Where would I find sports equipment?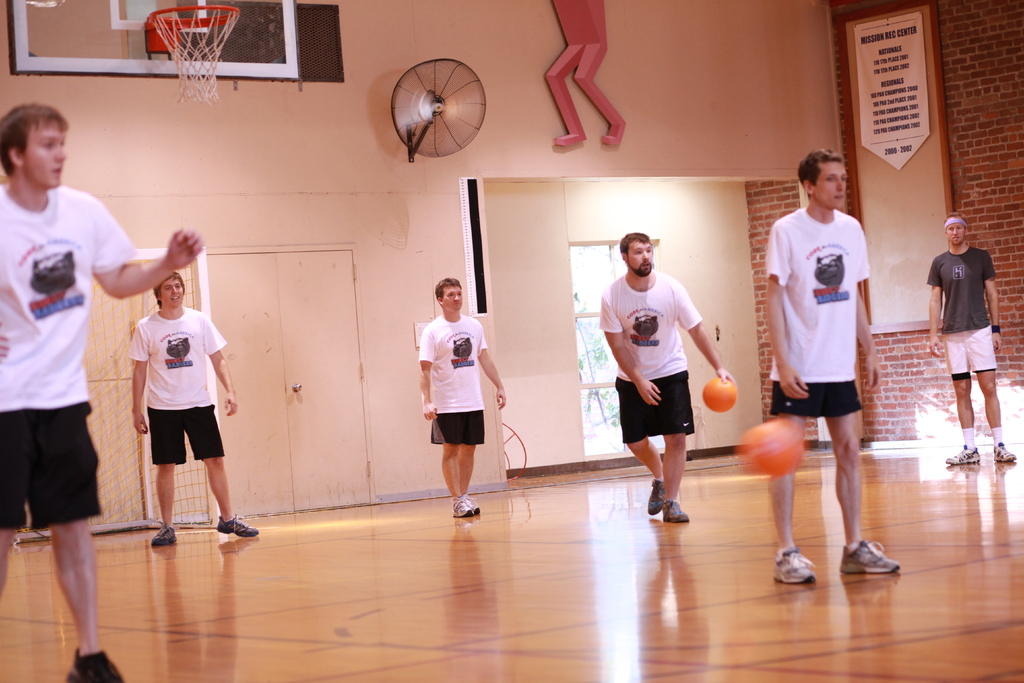
At {"left": 702, "top": 380, "right": 737, "bottom": 413}.
